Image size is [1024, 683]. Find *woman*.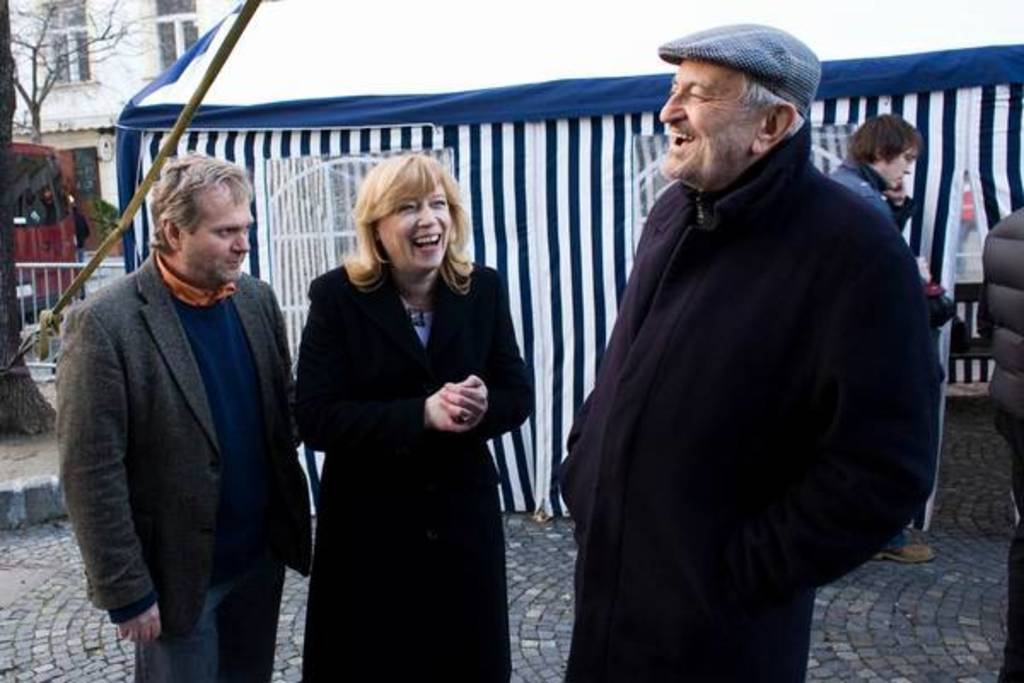
[left=295, top=150, right=531, bottom=681].
